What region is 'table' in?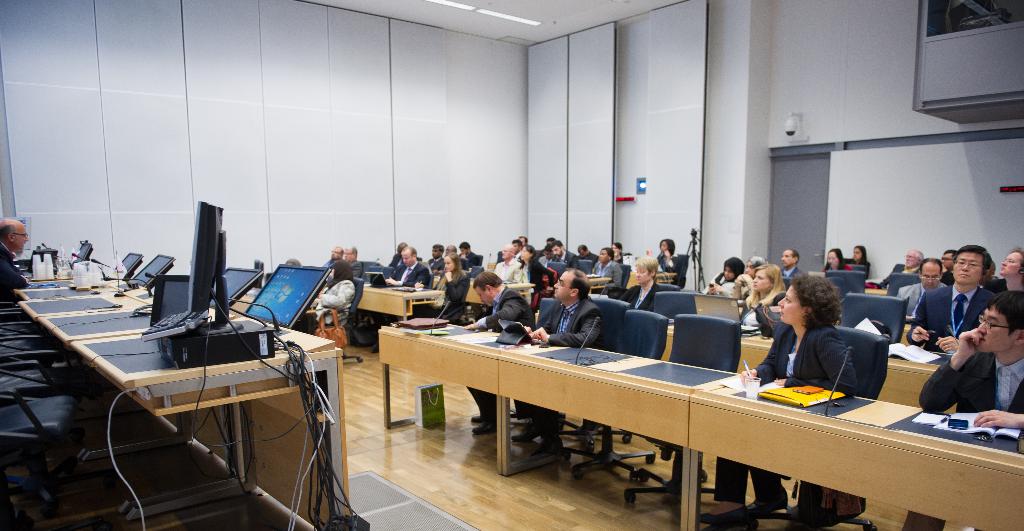
x1=47, y1=290, x2=332, y2=521.
